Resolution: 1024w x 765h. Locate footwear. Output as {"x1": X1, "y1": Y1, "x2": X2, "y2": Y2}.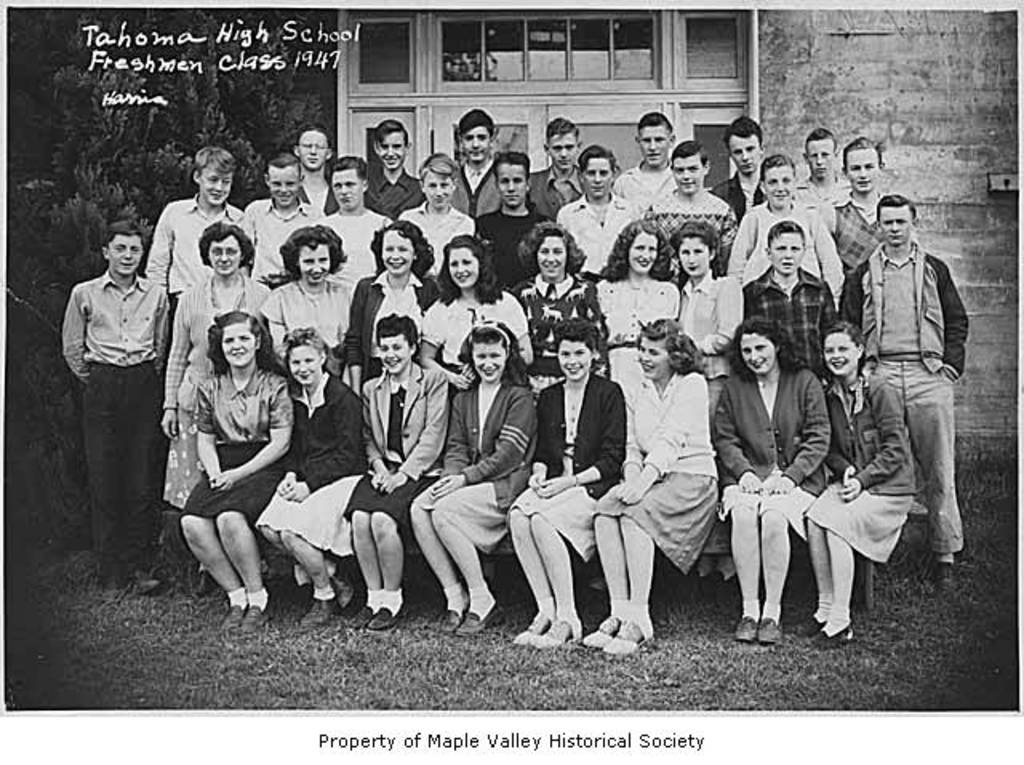
{"x1": 733, "y1": 615, "x2": 757, "y2": 640}.
